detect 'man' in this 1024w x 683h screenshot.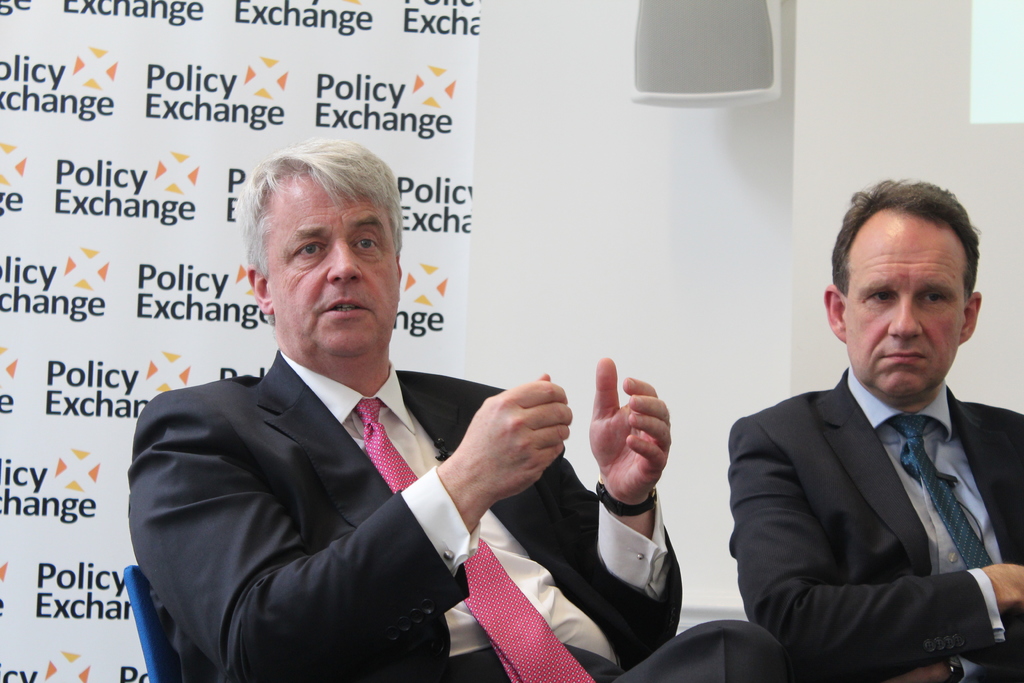
Detection: locate(127, 135, 791, 682).
